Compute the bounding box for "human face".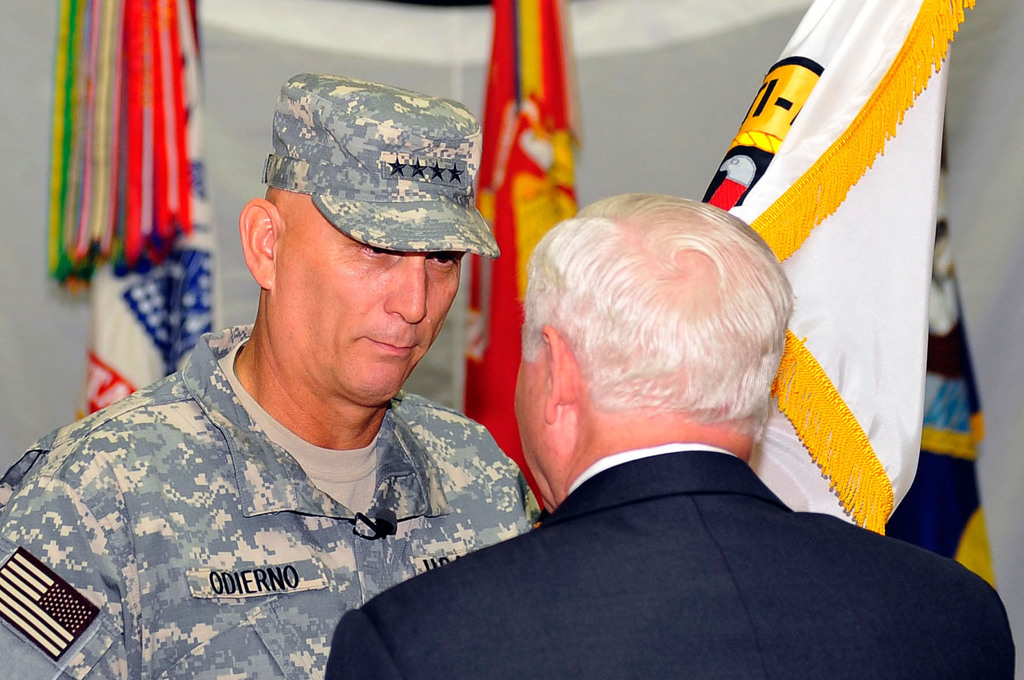
514, 350, 561, 508.
